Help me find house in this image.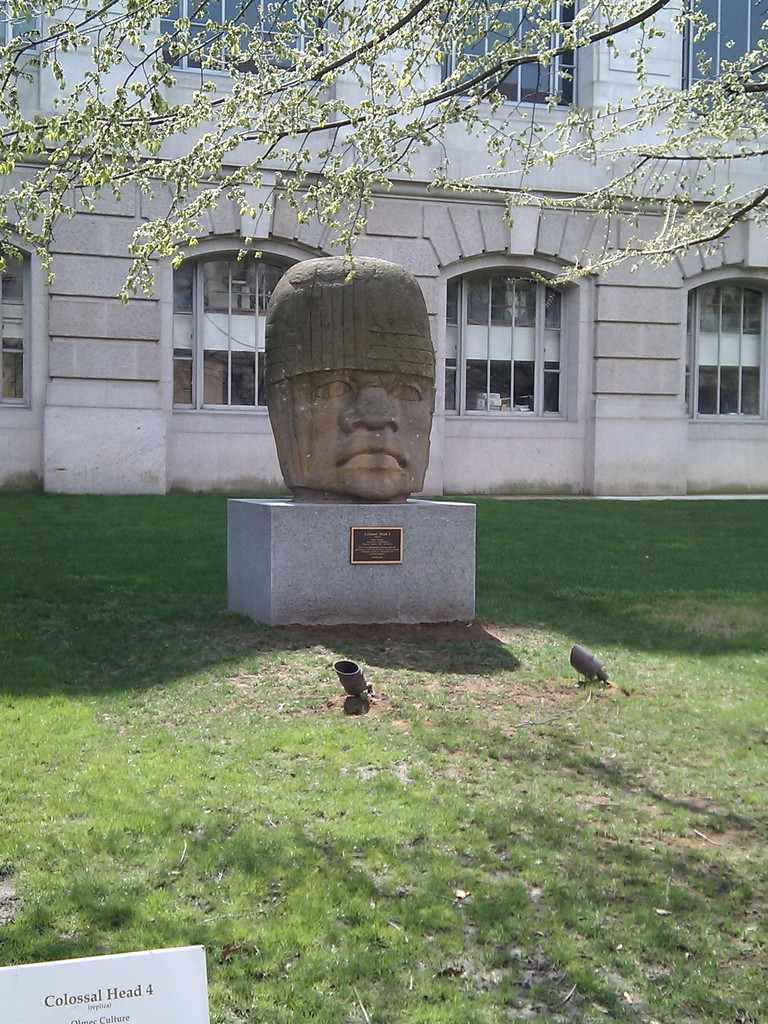
Found it: (0, 0, 767, 521).
